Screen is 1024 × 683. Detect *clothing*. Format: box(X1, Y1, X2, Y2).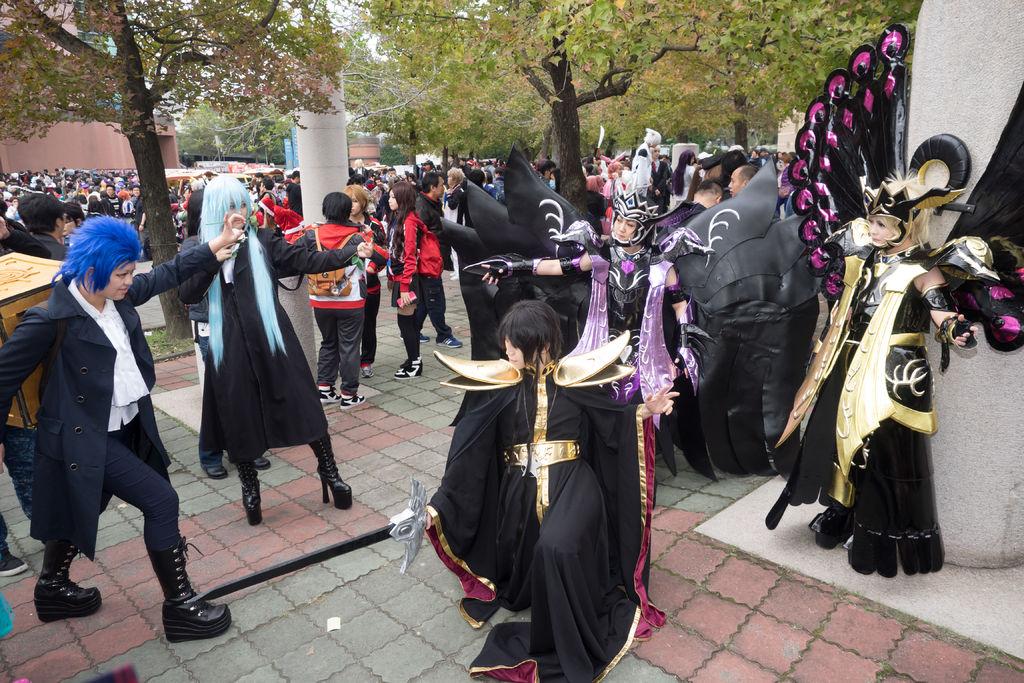
box(353, 169, 373, 184).
